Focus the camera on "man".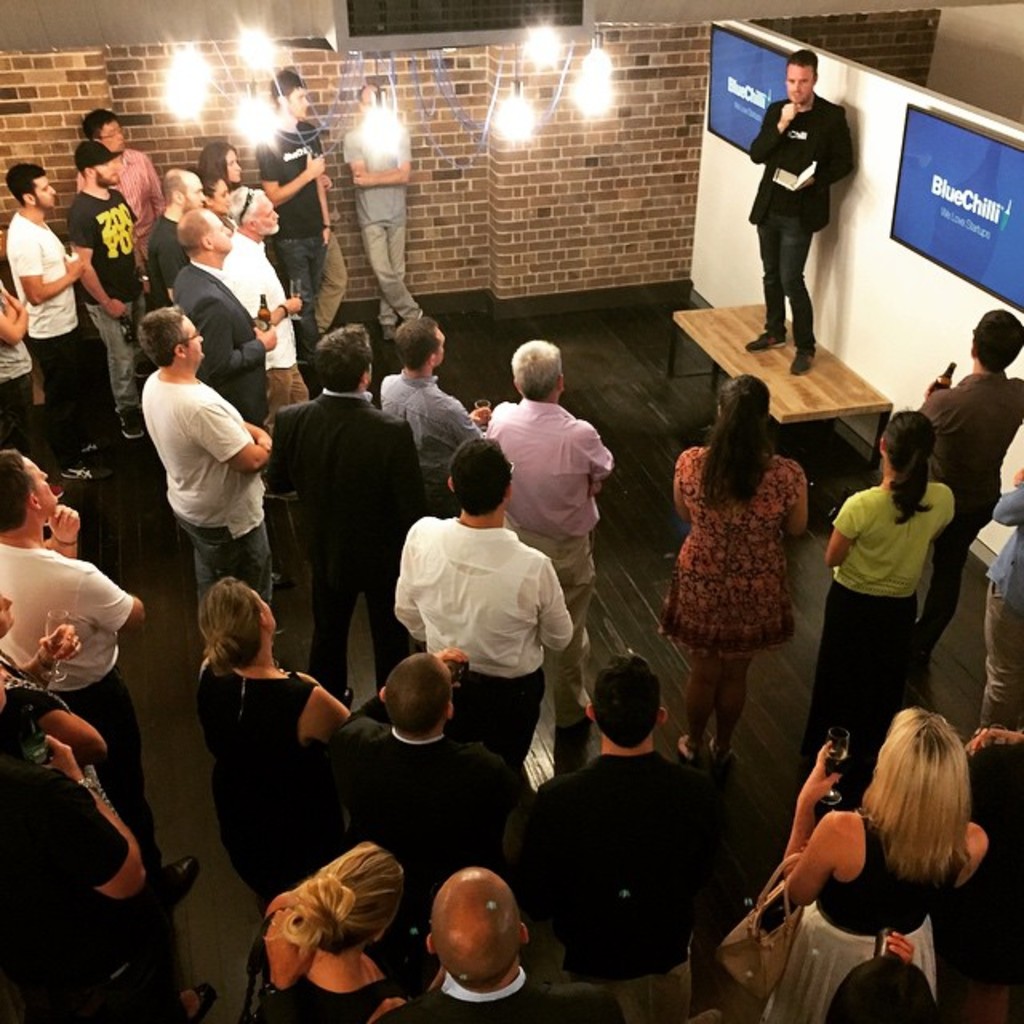
Focus region: (0,282,70,494).
